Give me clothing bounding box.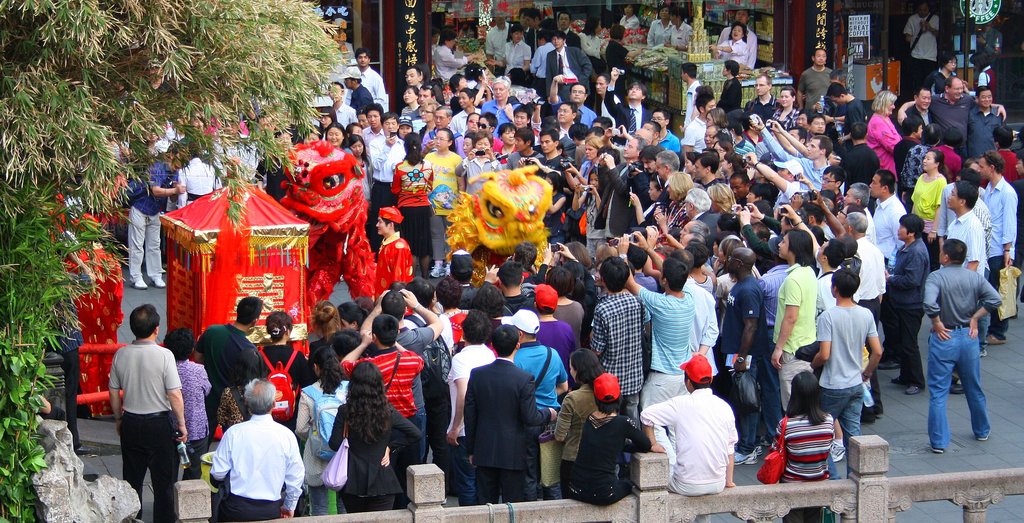
left=641, top=201, right=660, bottom=226.
